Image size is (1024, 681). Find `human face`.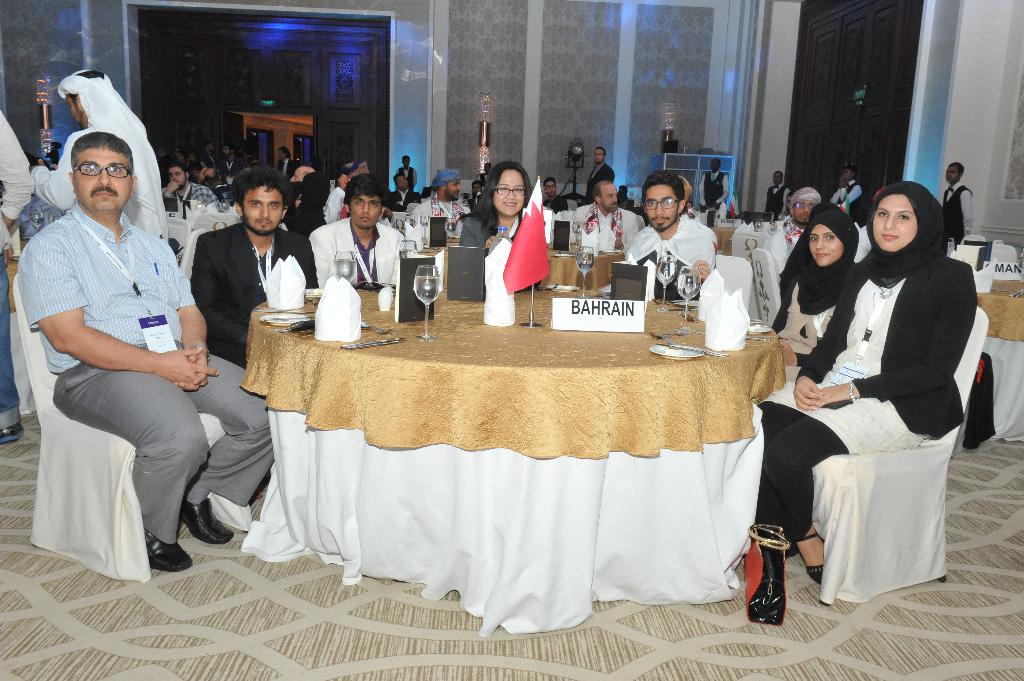
595 147 605 162.
